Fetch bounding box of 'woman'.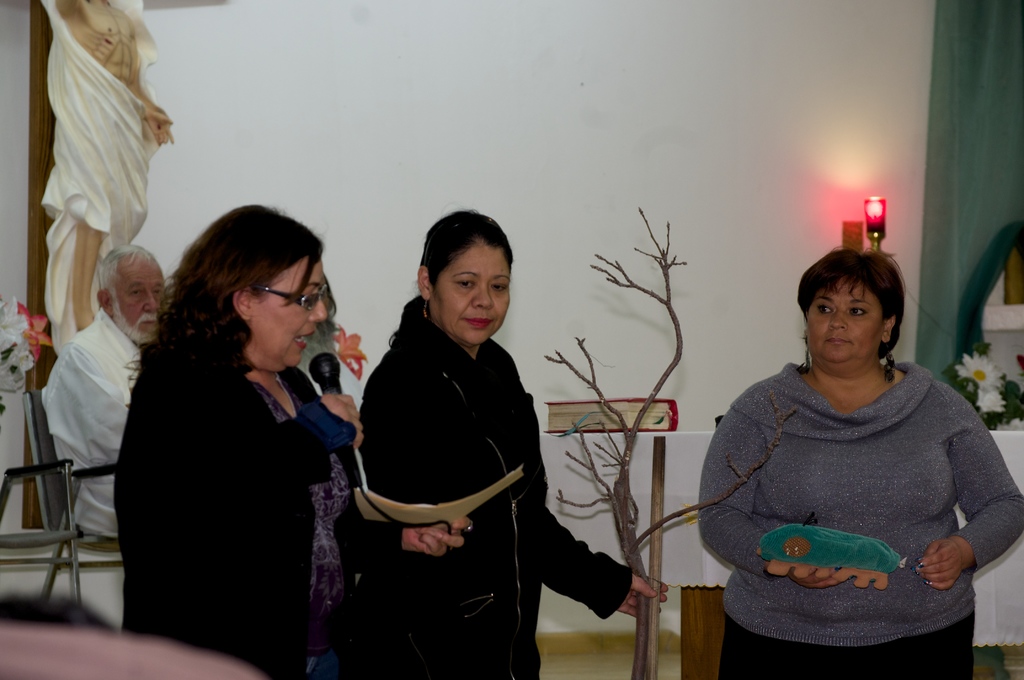
Bbox: bbox=[115, 202, 476, 679].
